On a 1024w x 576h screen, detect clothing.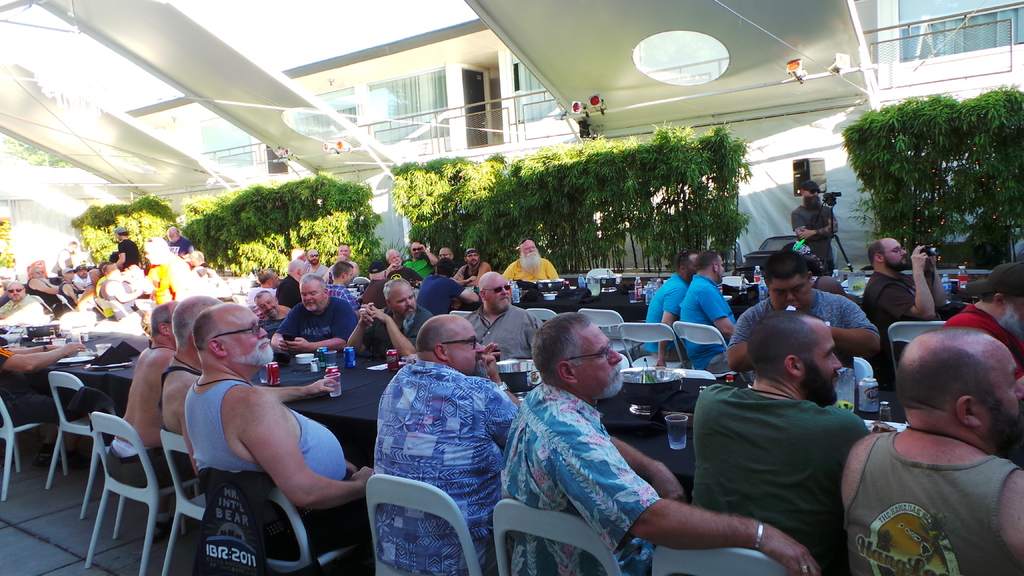
<region>861, 272, 918, 393</region>.
